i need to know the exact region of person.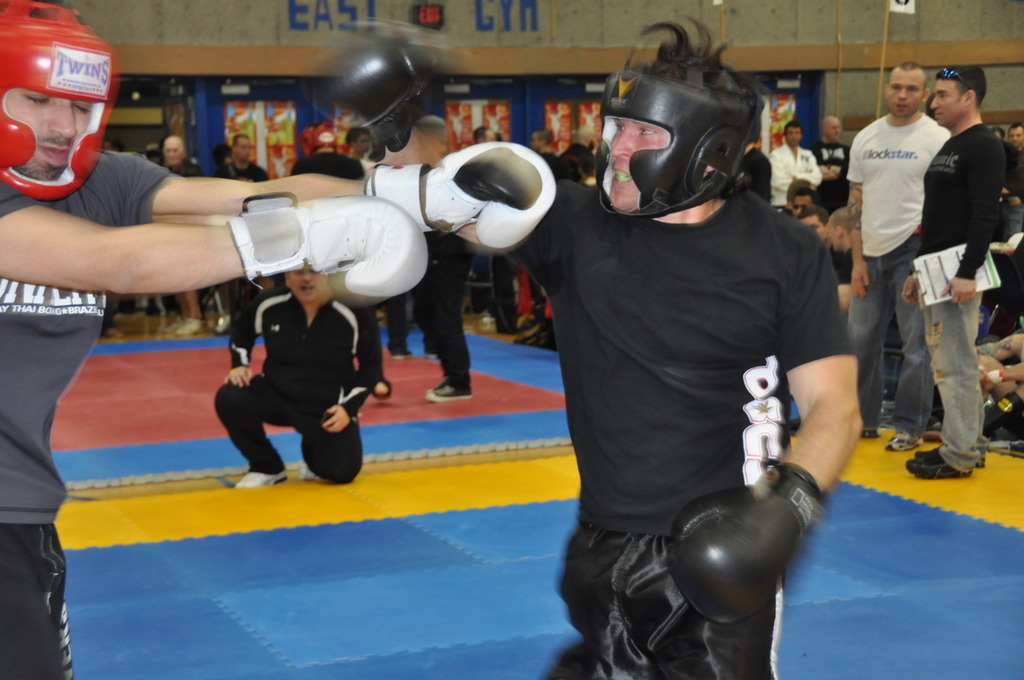
Region: bbox=(898, 61, 1005, 487).
